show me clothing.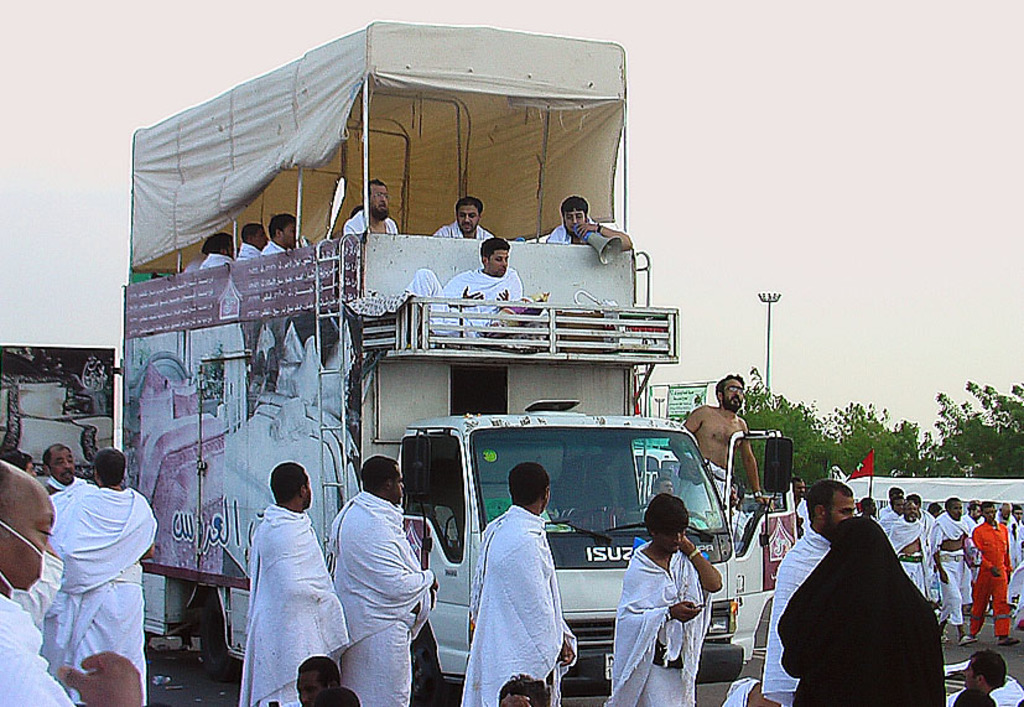
clothing is here: crop(947, 679, 1023, 706).
